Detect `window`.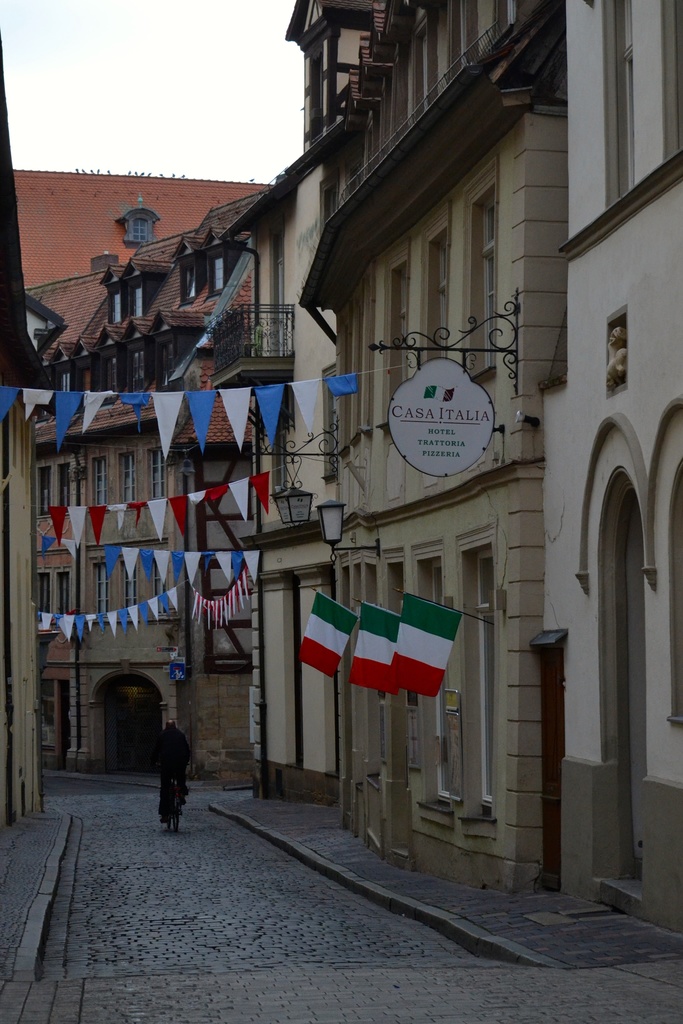
Detected at pyautogui.locateOnScreen(91, 566, 114, 616).
